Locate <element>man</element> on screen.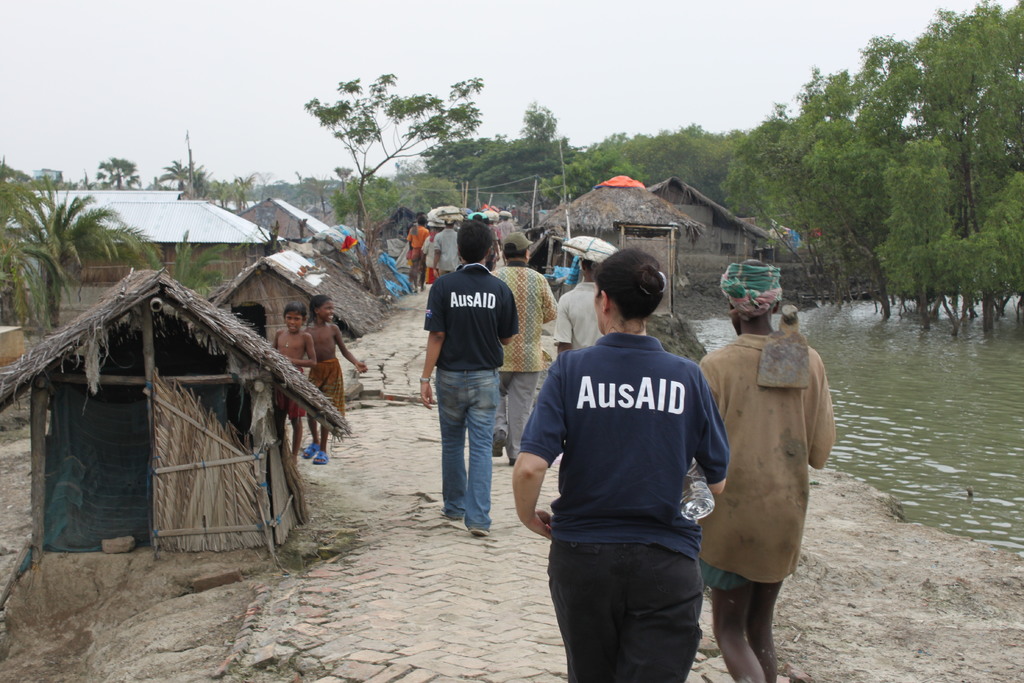
On screen at {"left": 484, "top": 226, "right": 560, "bottom": 455}.
